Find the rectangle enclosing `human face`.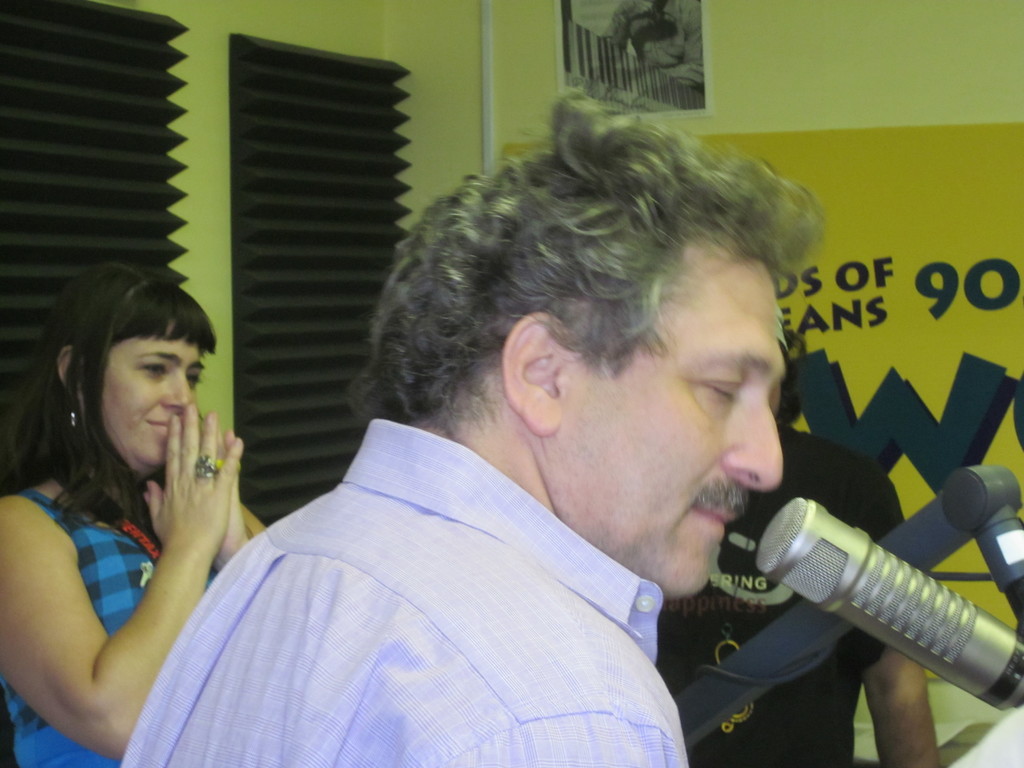
(left=100, top=338, right=208, bottom=478).
